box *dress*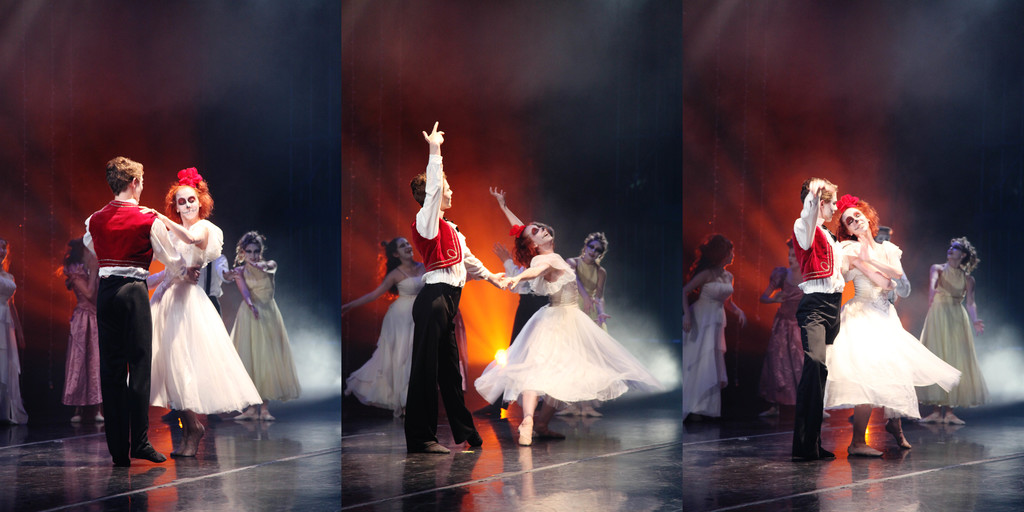
0/272/32/429
